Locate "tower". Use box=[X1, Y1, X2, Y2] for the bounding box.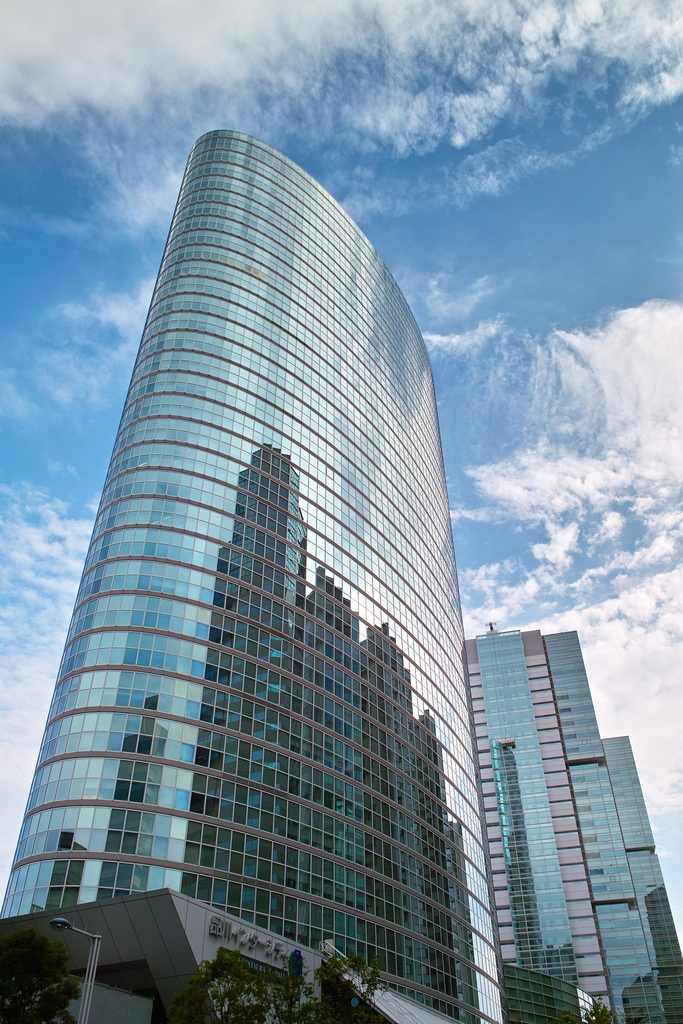
box=[456, 636, 682, 1023].
